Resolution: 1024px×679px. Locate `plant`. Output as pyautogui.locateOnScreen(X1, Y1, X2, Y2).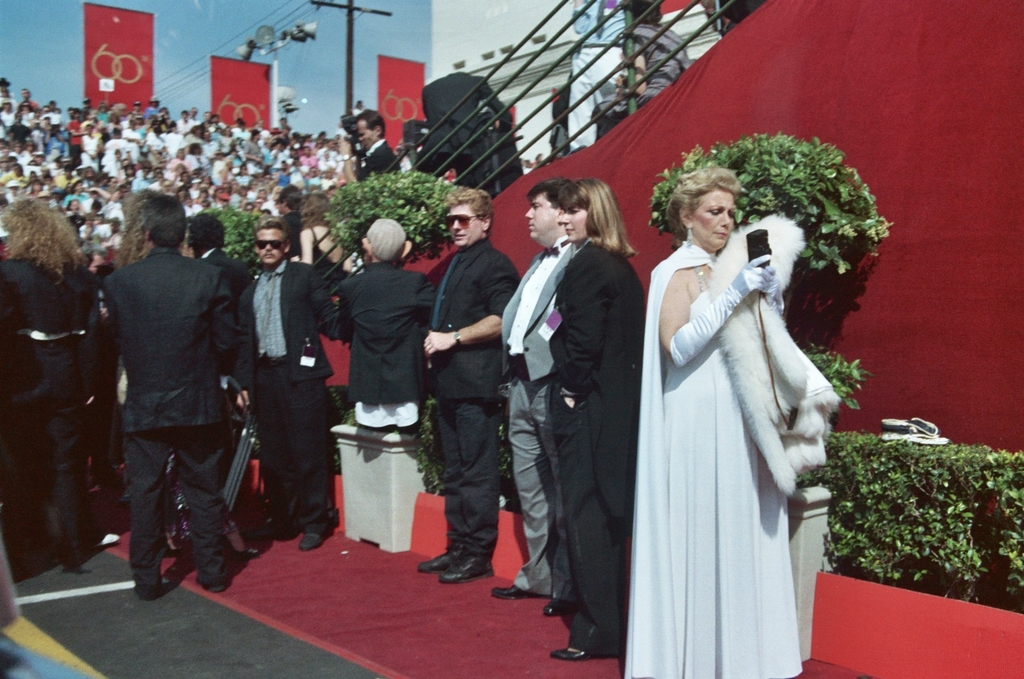
pyautogui.locateOnScreen(790, 339, 876, 413).
